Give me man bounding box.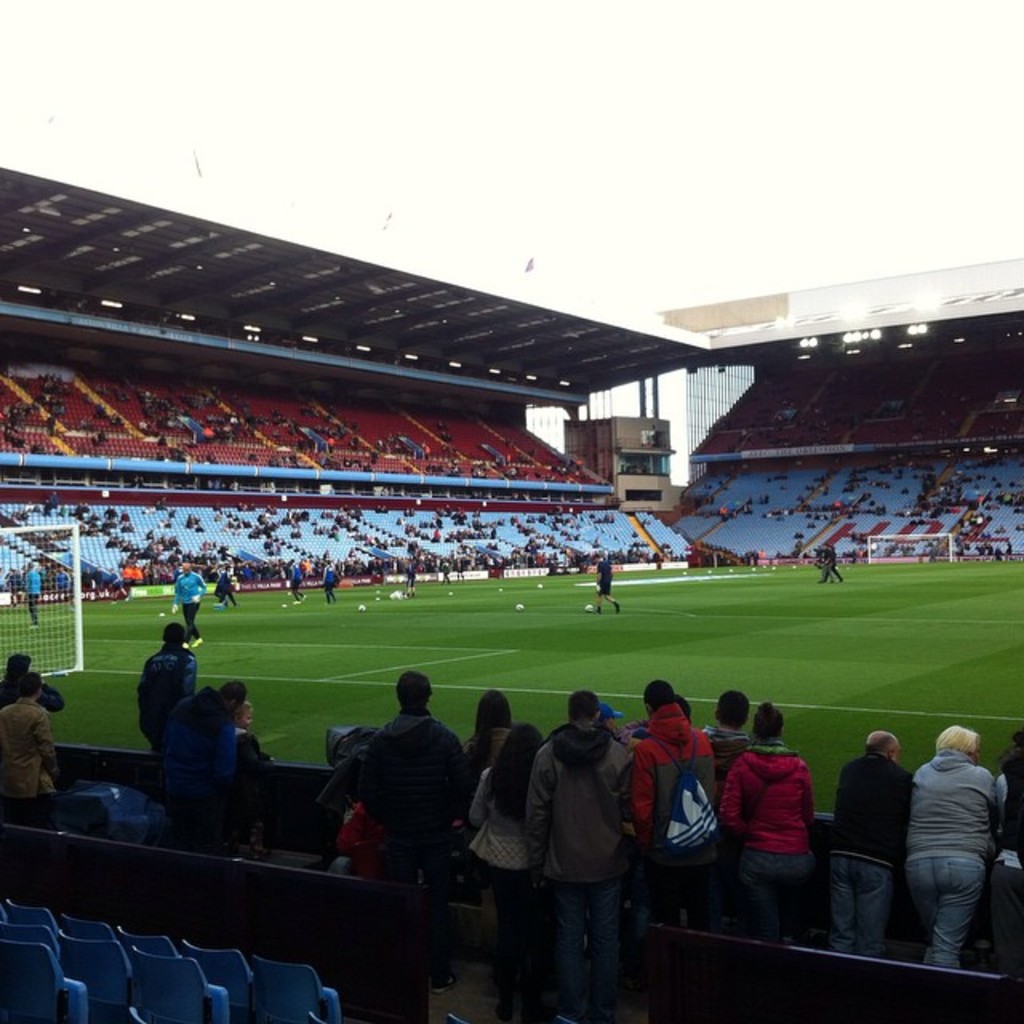
(669, 445, 1022, 562).
